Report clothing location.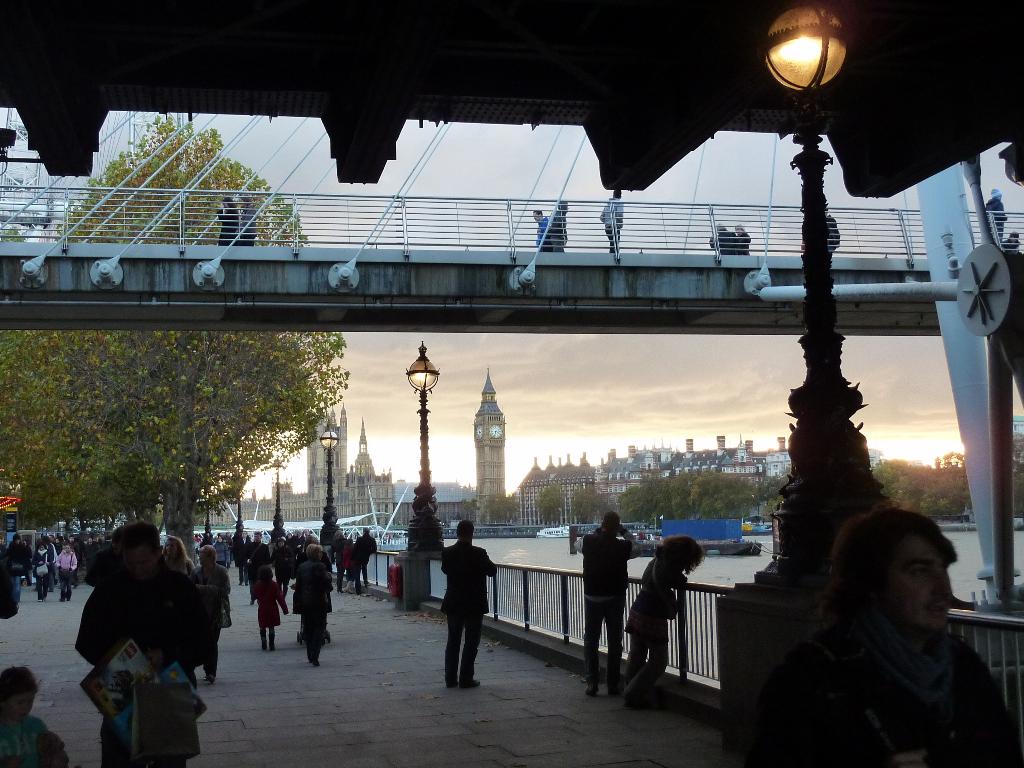
Report: [620, 549, 684, 697].
